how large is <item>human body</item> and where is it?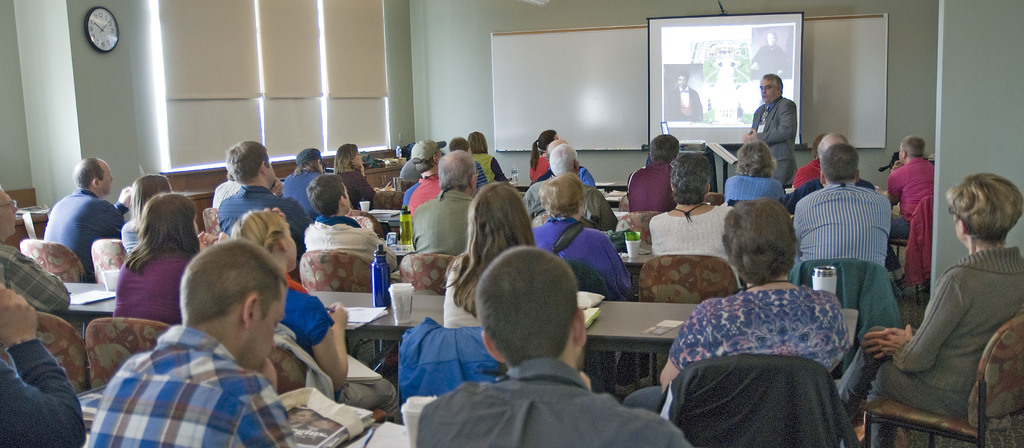
Bounding box: [left=751, top=35, right=785, bottom=81].
